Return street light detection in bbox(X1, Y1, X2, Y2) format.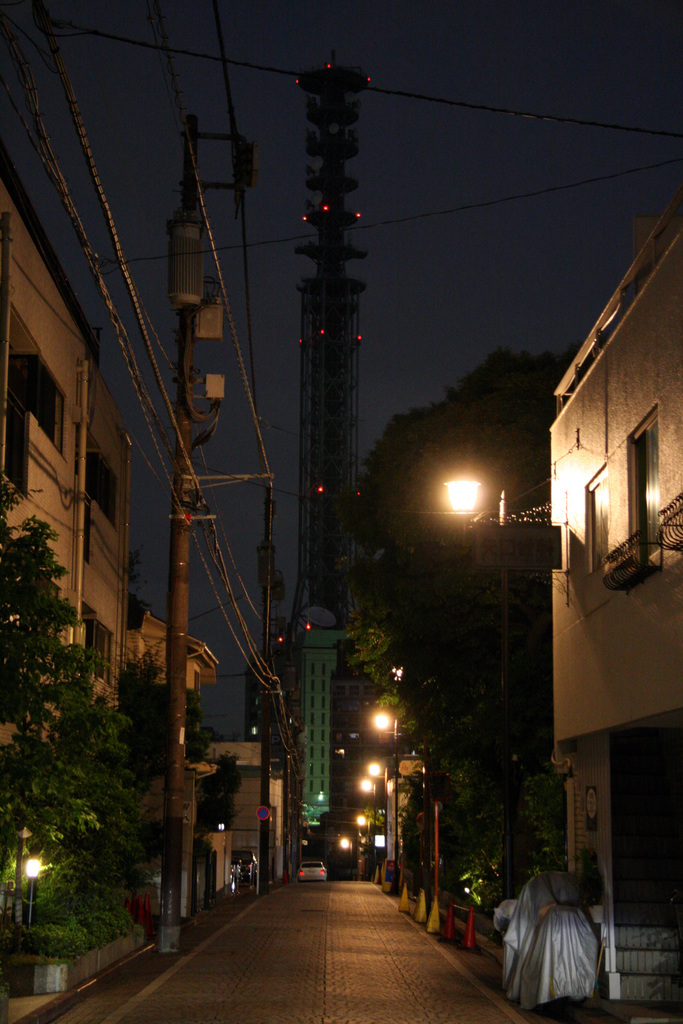
bbox(366, 764, 394, 886).
